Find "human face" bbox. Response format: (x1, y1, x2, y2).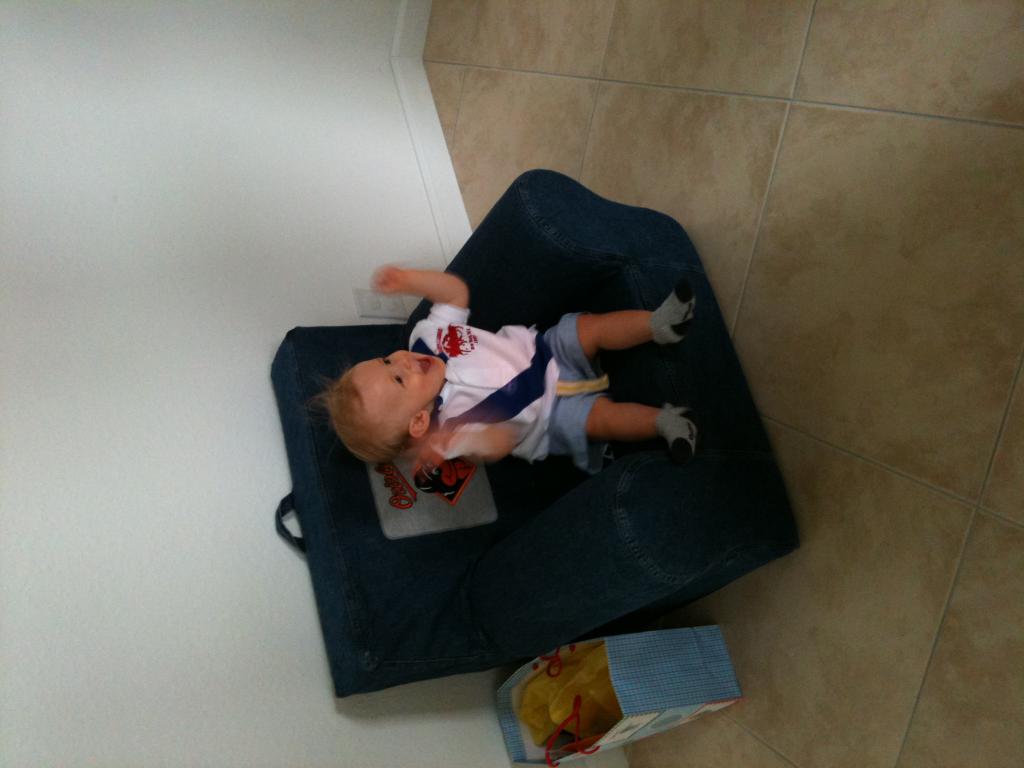
(358, 350, 445, 408).
